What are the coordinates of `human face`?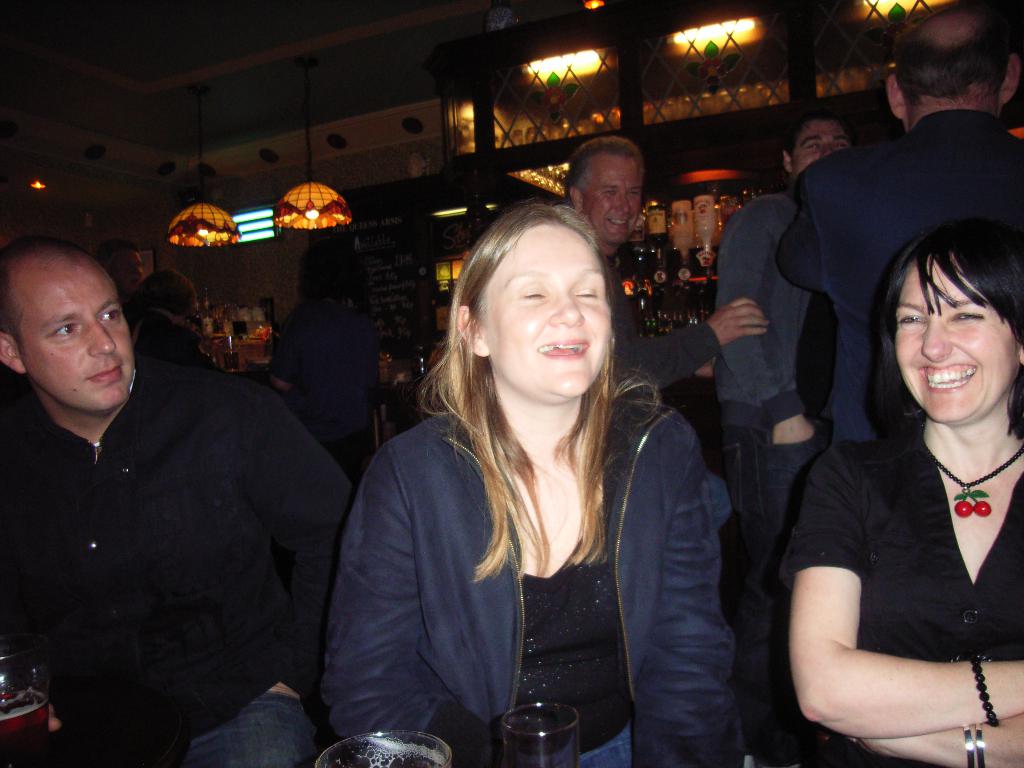
{"left": 578, "top": 150, "right": 639, "bottom": 239}.
